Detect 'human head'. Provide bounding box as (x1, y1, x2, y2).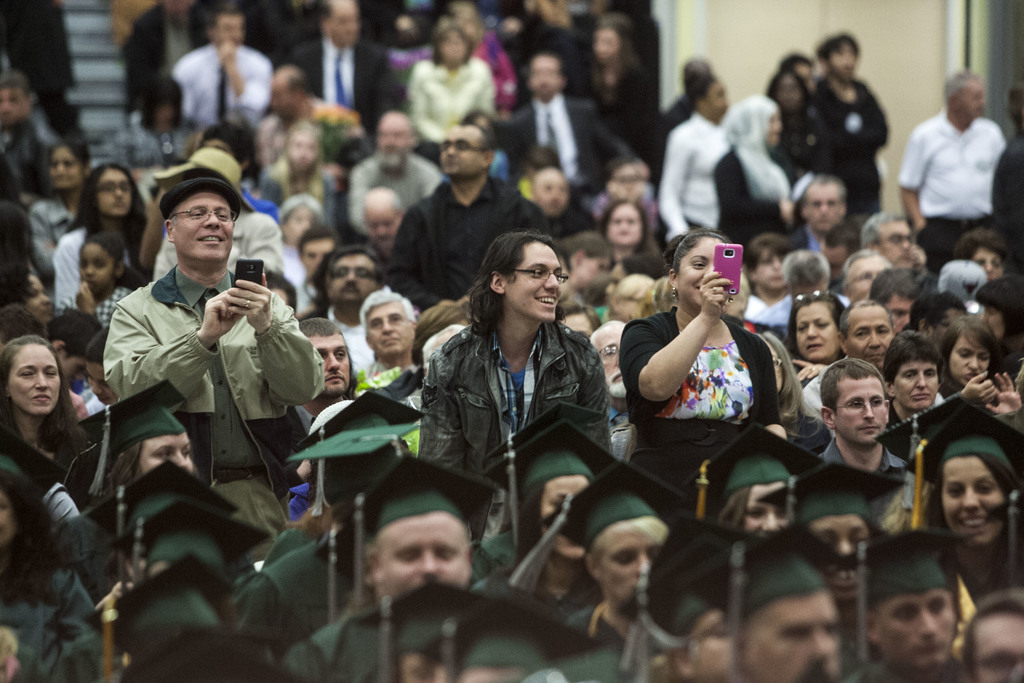
(789, 292, 851, 360).
